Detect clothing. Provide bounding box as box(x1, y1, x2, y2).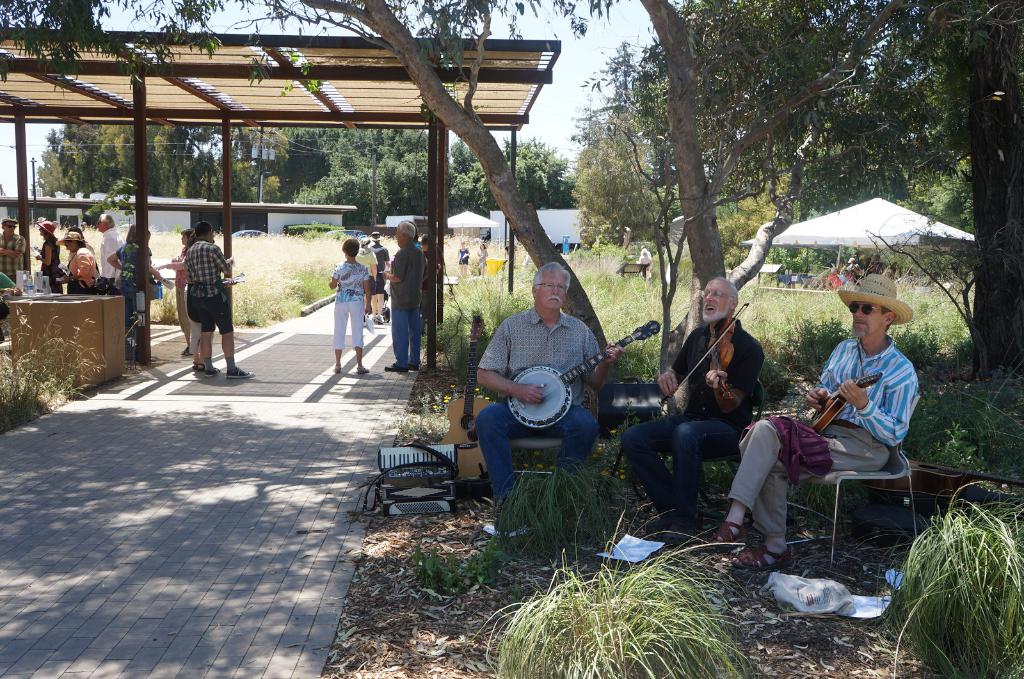
box(372, 241, 388, 292).
